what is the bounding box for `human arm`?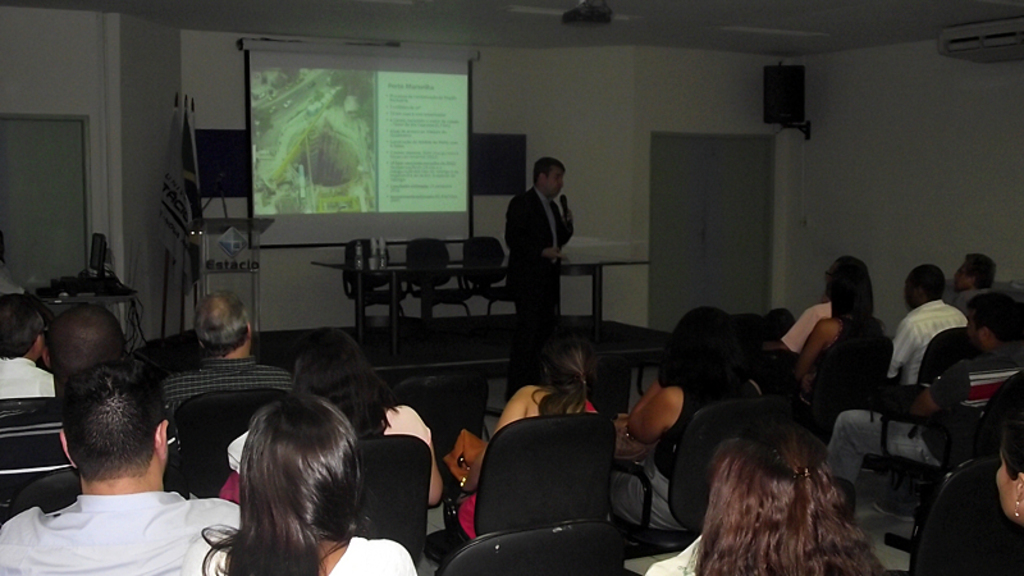
[541, 201, 577, 239].
